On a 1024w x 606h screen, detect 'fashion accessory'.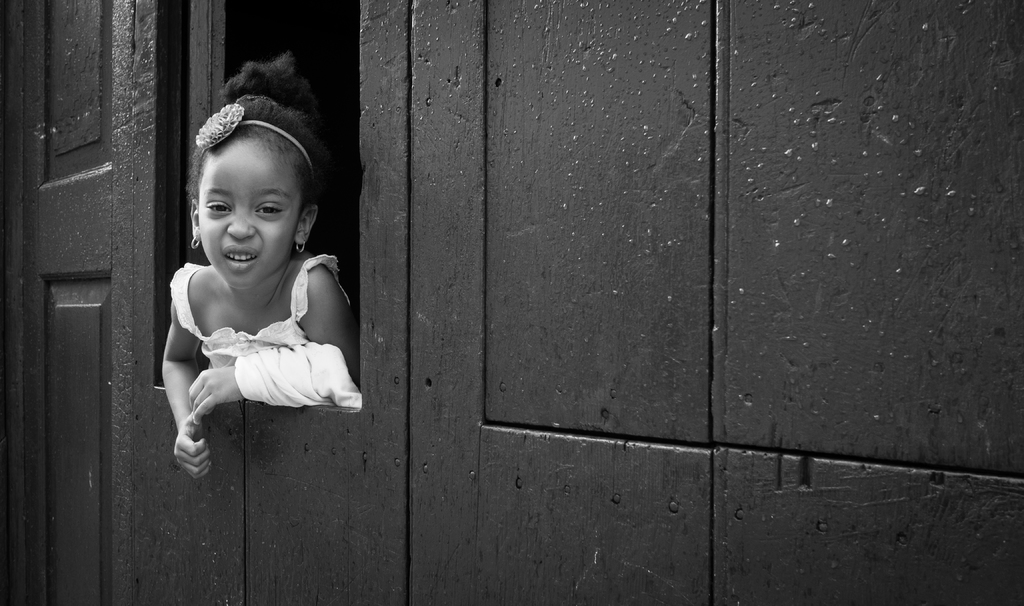
detection(195, 105, 316, 173).
